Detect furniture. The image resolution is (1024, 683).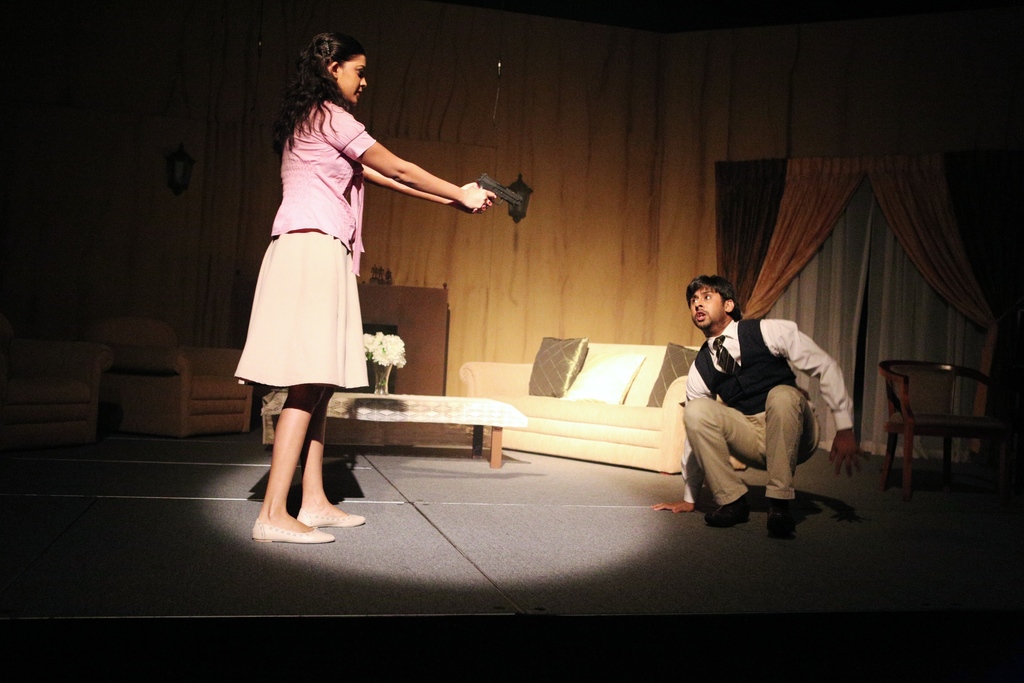
bbox(458, 338, 703, 473).
